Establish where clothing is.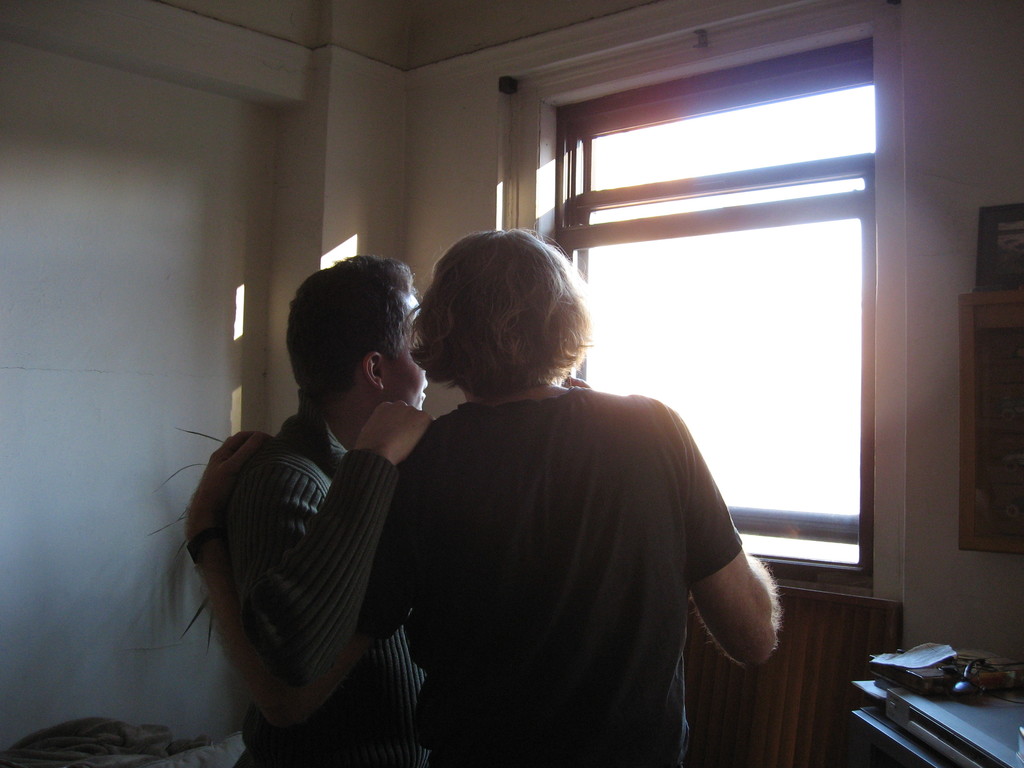
Established at 374 316 774 755.
